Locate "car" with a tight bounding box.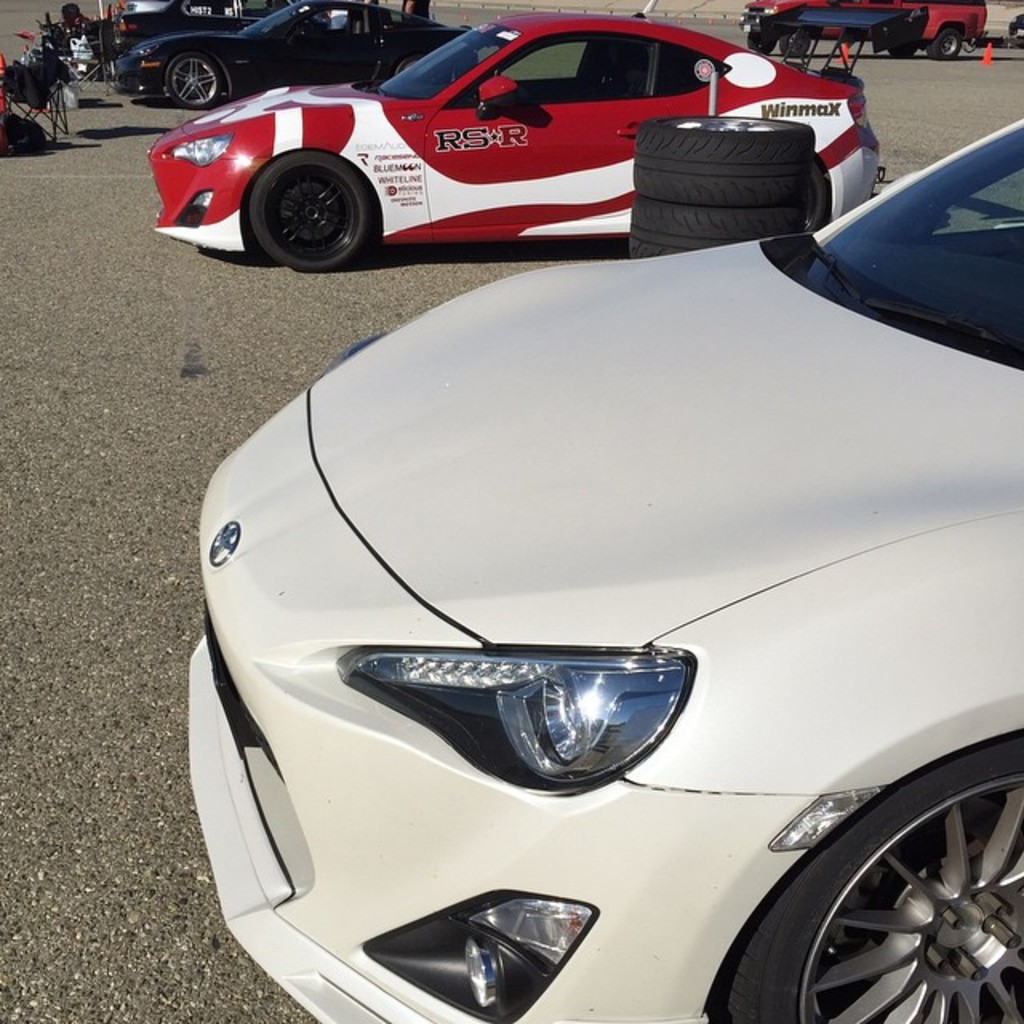
crop(1006, 13, 1022, 50).
